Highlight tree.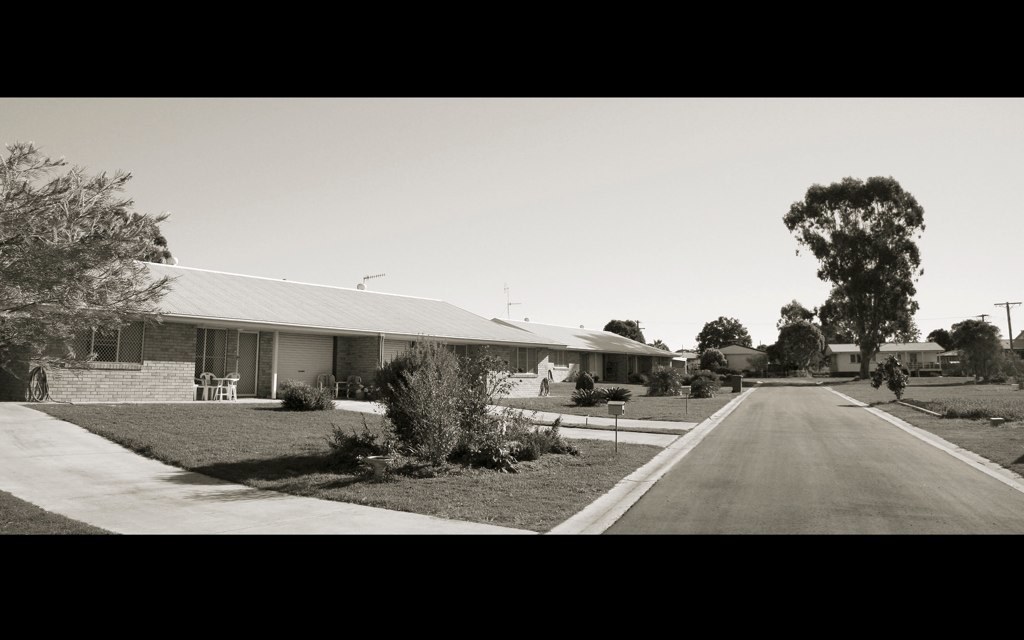
Highlighted region: [783, 320, 829, 383].
